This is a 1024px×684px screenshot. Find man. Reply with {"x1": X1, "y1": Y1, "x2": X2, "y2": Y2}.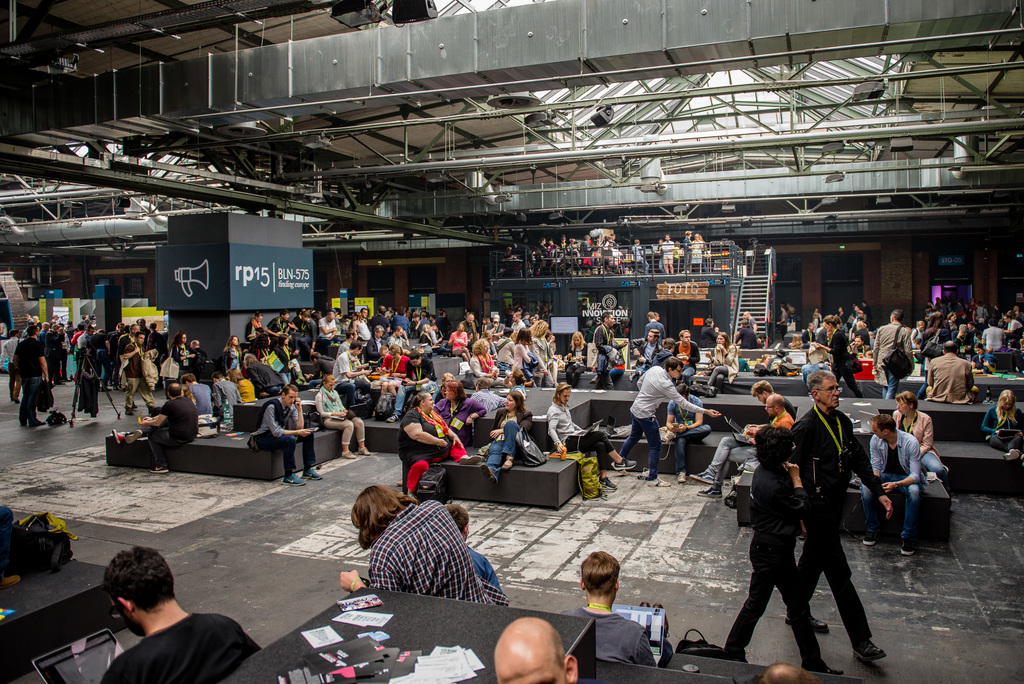
{"x1": 386, "y1": 348, "x2": 437, "y2": 422}.
